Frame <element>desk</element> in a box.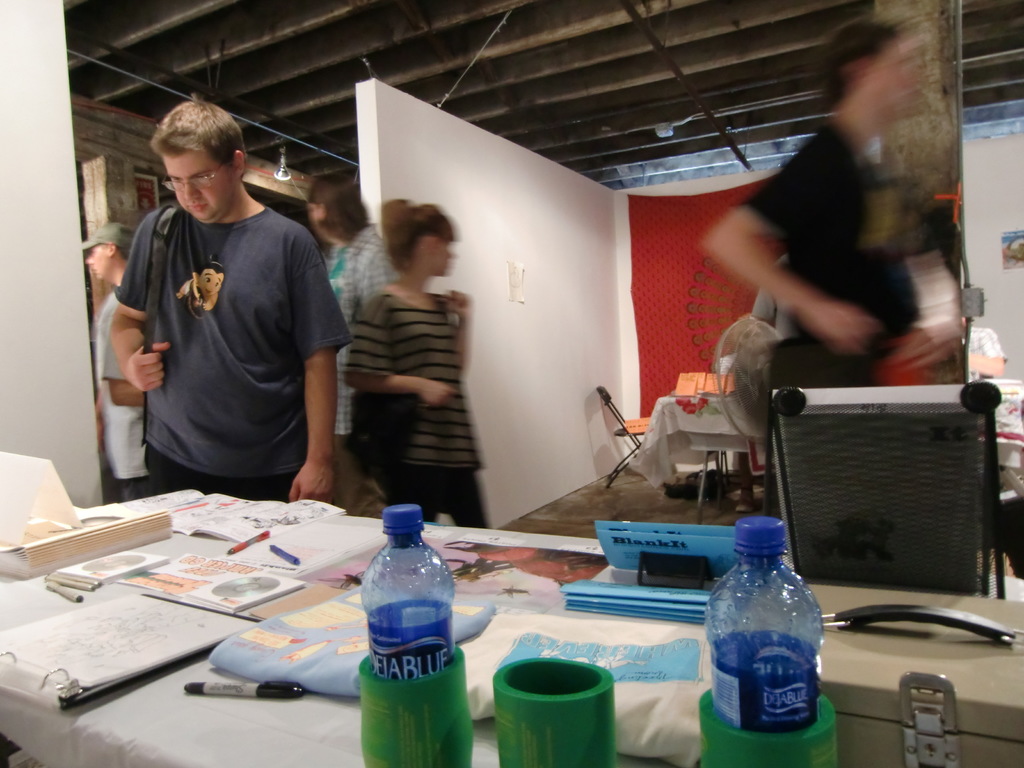
detection(0, 496, 1023, 767).
